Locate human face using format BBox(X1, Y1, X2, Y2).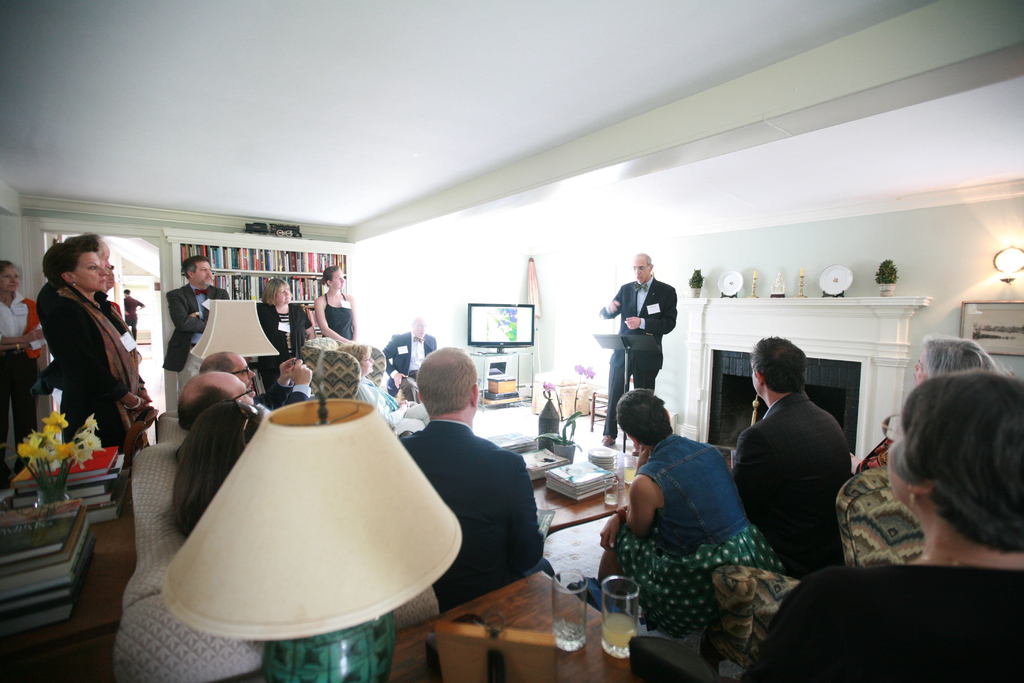
BBox(73, 251, 108, 293).
